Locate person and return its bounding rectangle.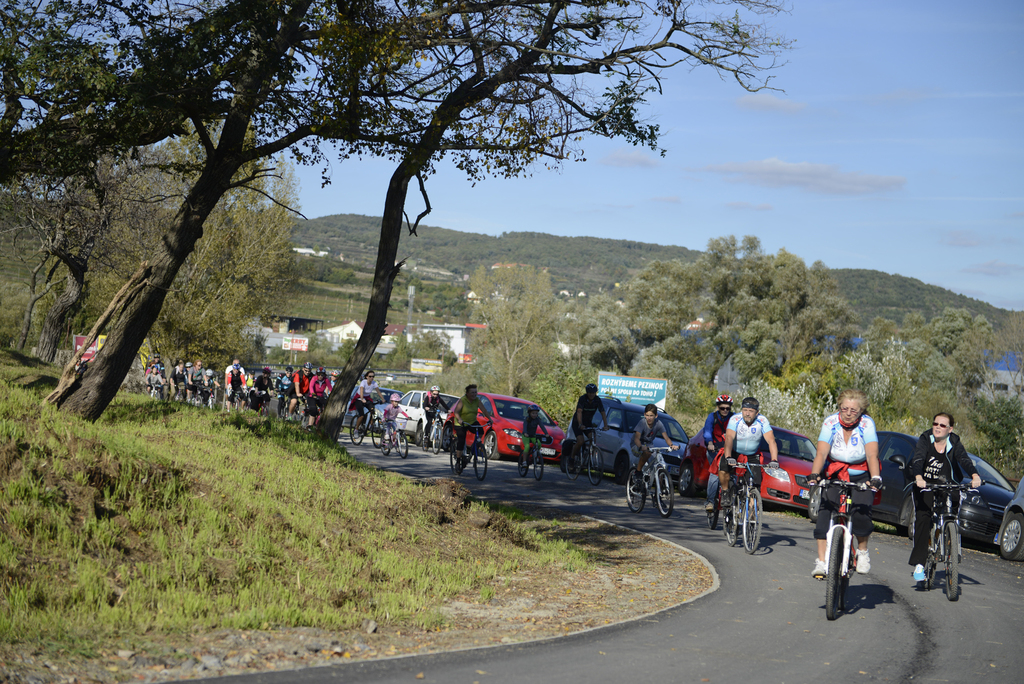
box(382, 394, 410, 446).
